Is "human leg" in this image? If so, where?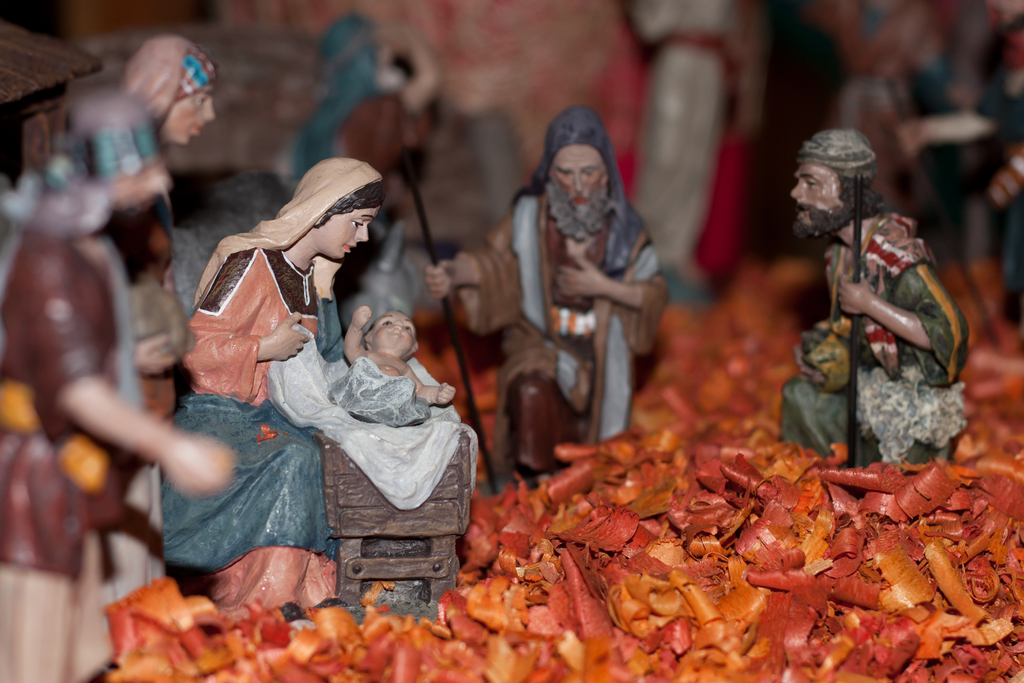
Yes, at locate(778, 372, 852, 457).
